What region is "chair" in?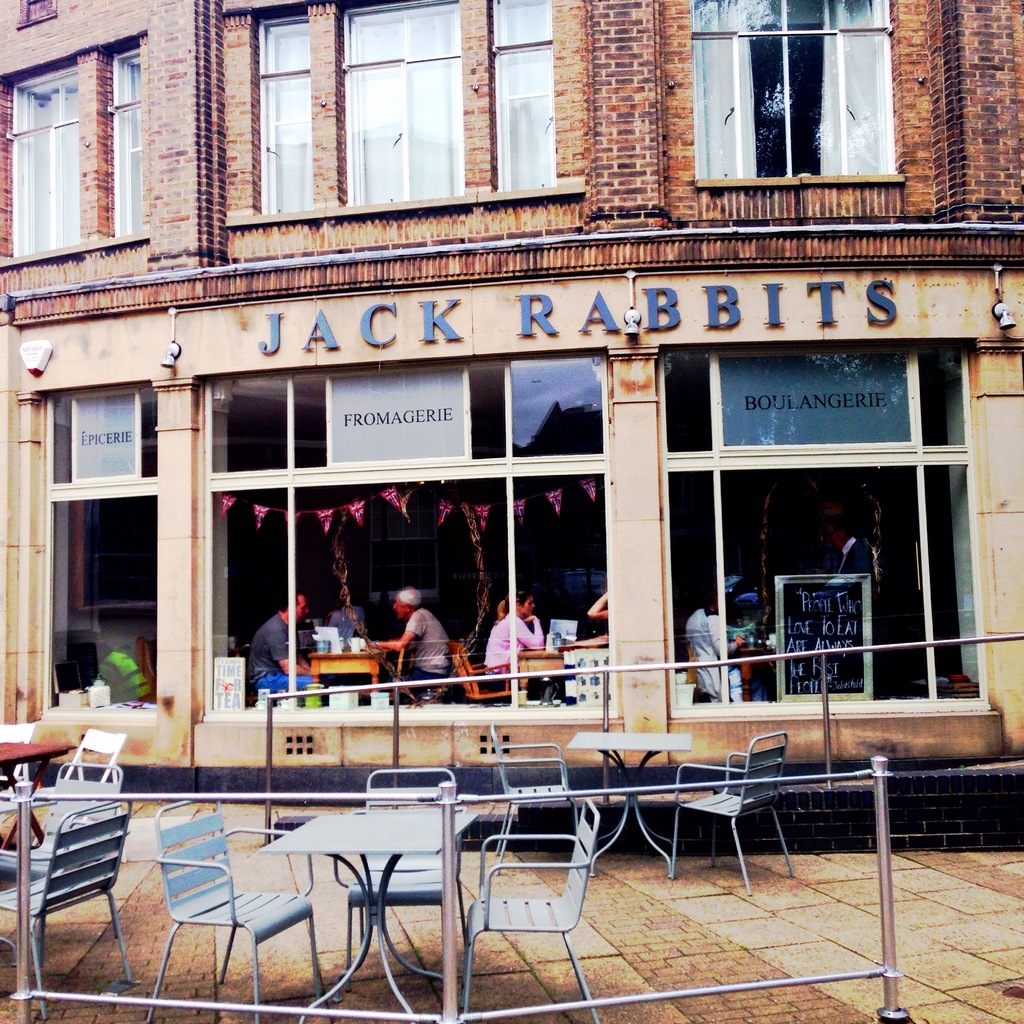
region(340, 774, 456, 989).
